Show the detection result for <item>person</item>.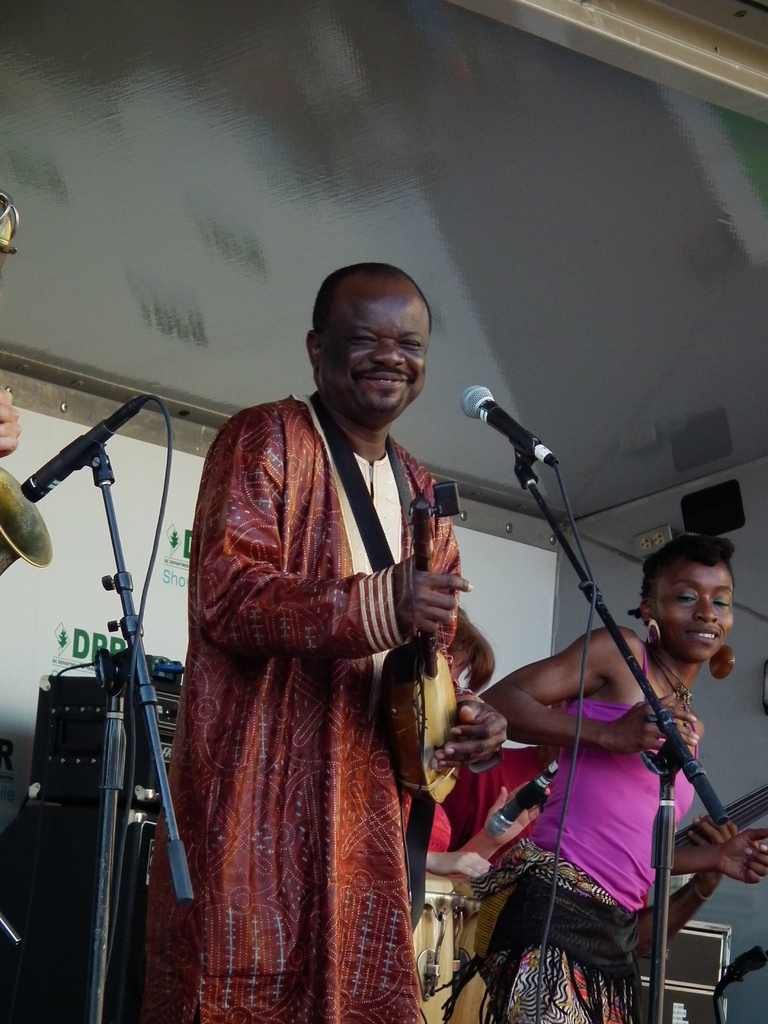
rect(145, 262, 511, 1023).
